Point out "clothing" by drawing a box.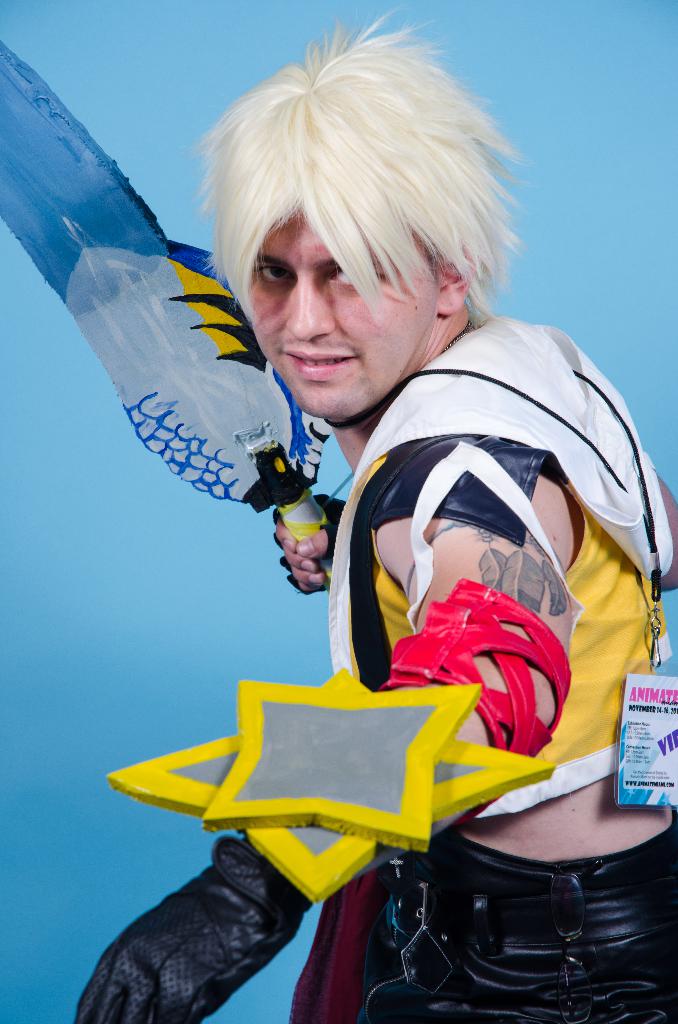
rect(124, 264, 634, 955).
